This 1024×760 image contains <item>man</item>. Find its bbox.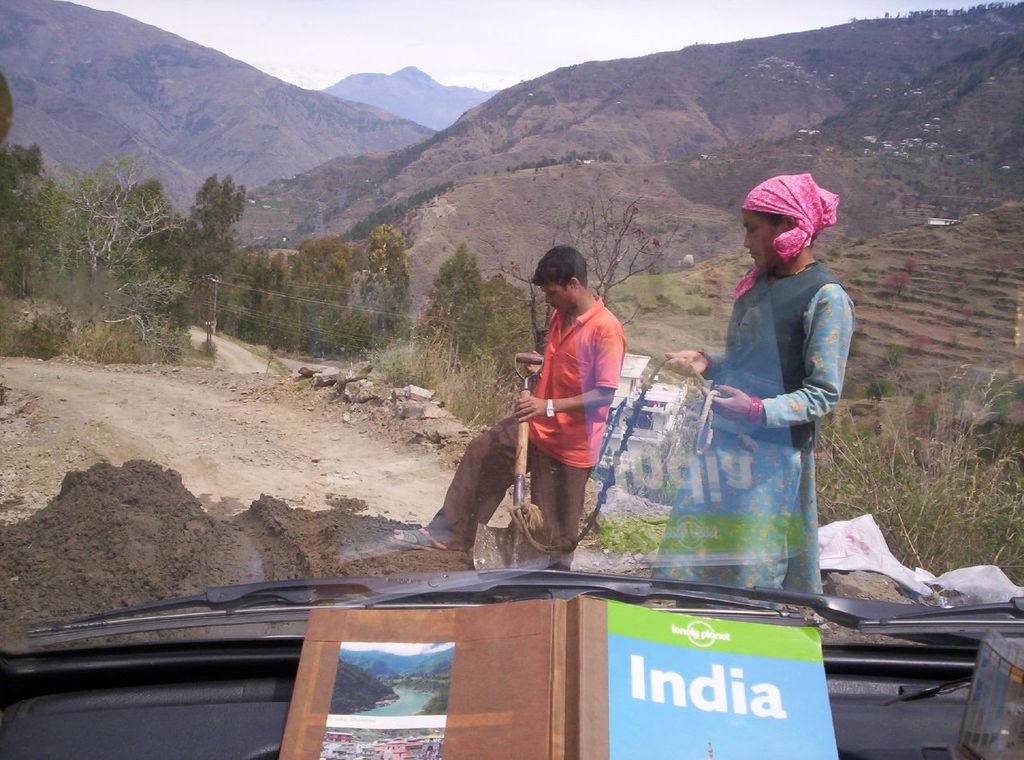
x1=385, y1=246, x2=624, y2=569.
